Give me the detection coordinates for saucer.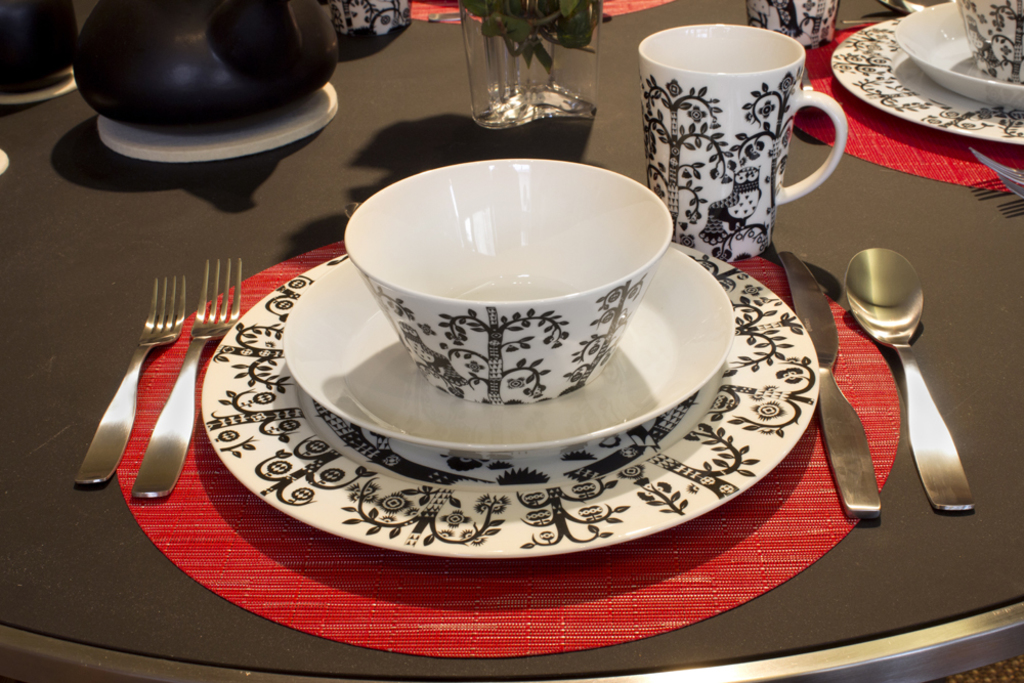
l=280, t=252, r=737, b=452.
